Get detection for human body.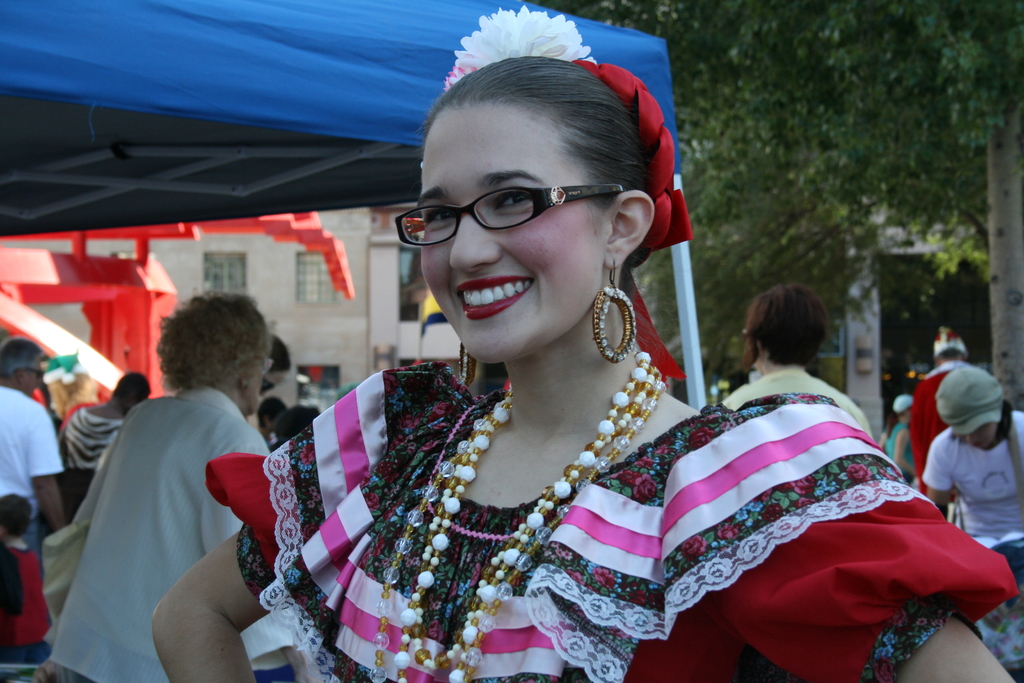
Detection: pyautogui.locateOnScreen(65, 400, 130, 468).
